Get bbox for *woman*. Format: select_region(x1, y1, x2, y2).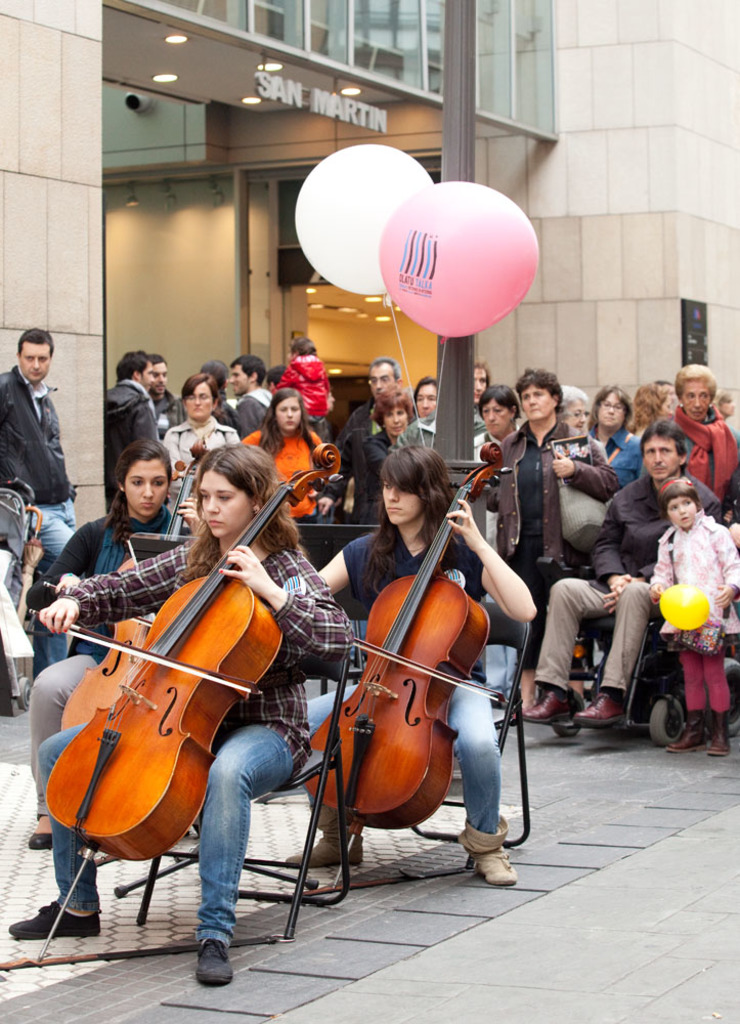
select_region(247, 383, 343, 527).
